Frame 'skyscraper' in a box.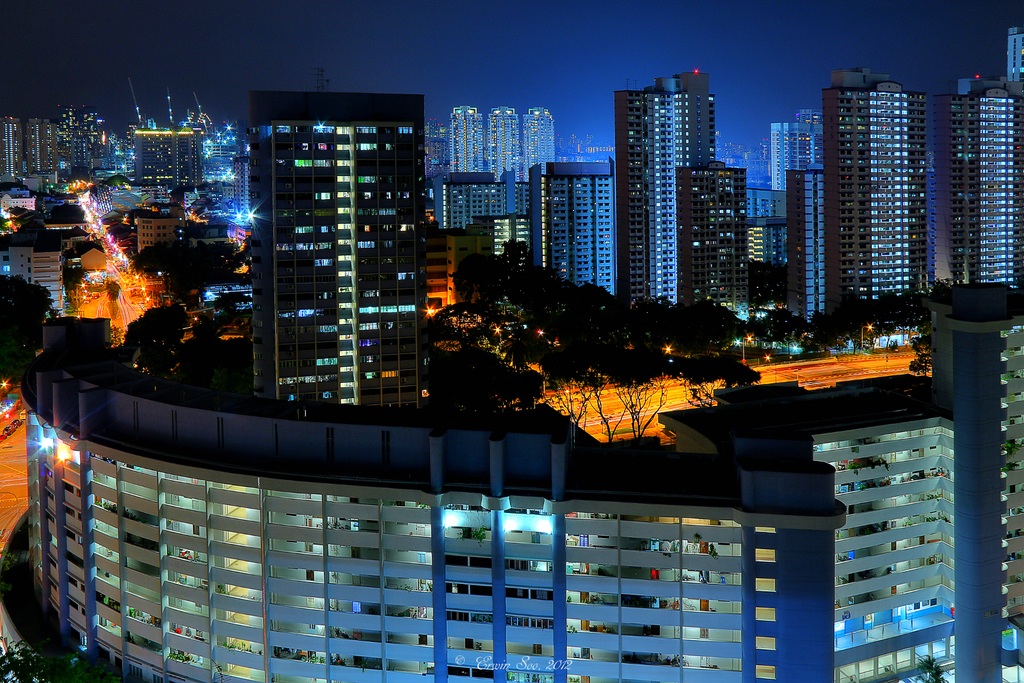
x1=655, y1=167, x2=752, y2=321.
